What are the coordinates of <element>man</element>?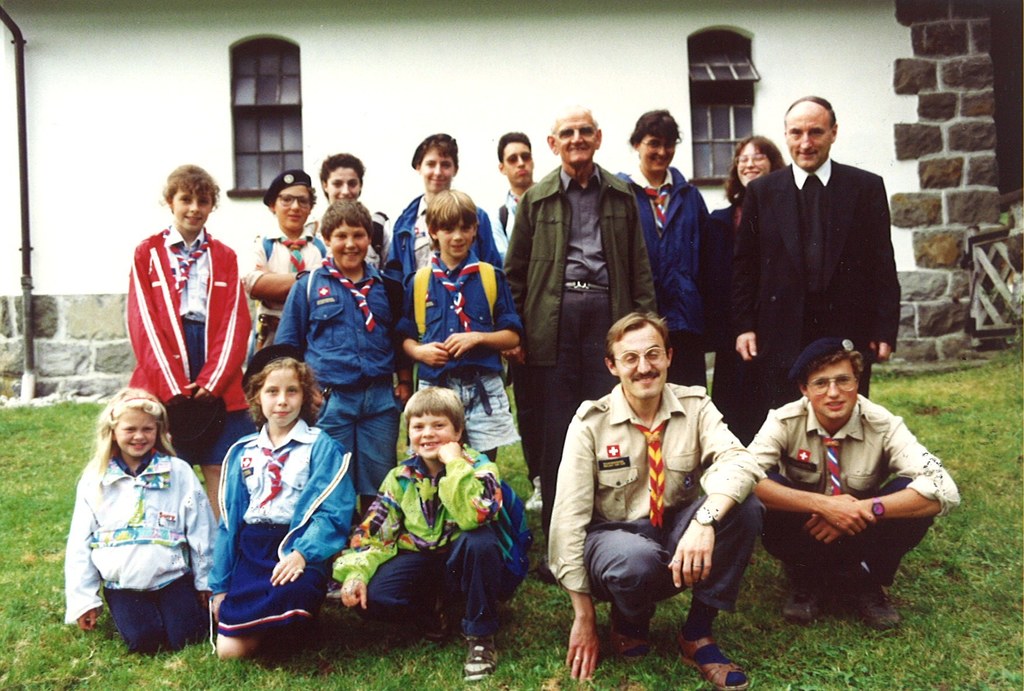
bbox(744, 335, 967, 630).
